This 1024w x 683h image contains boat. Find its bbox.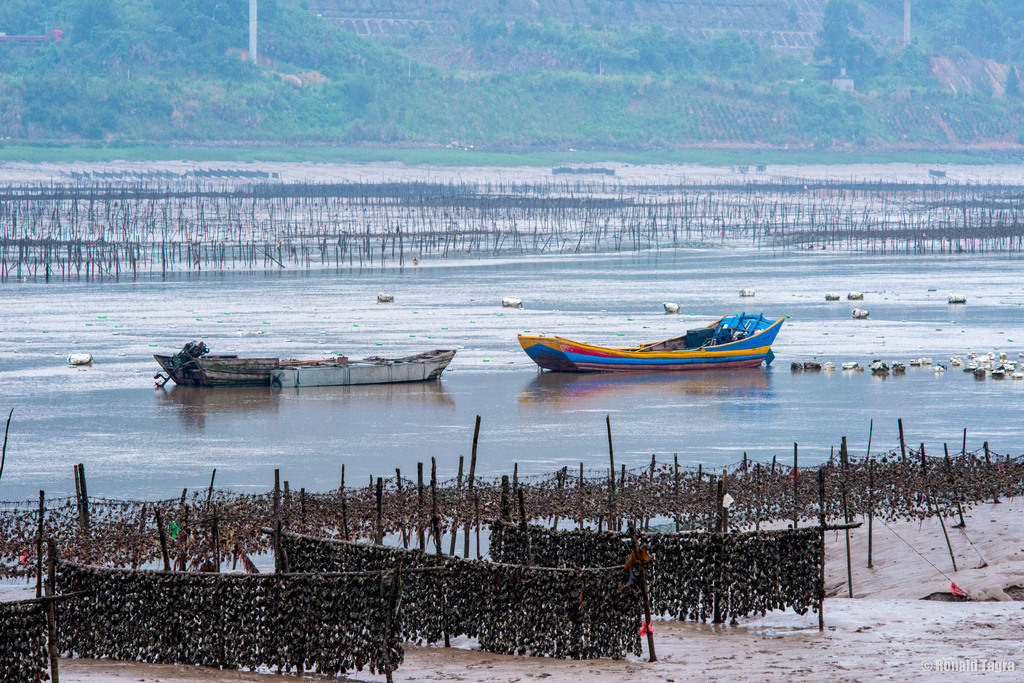
left=509, top=312, right=782, bottom=374.
